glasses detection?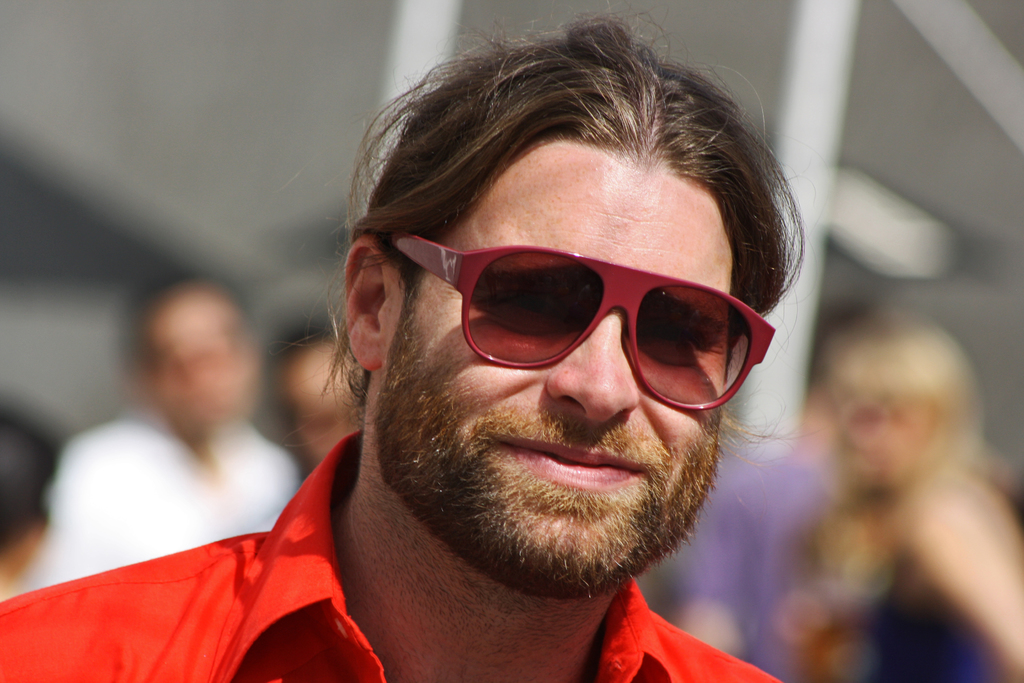
408:235:770:397
